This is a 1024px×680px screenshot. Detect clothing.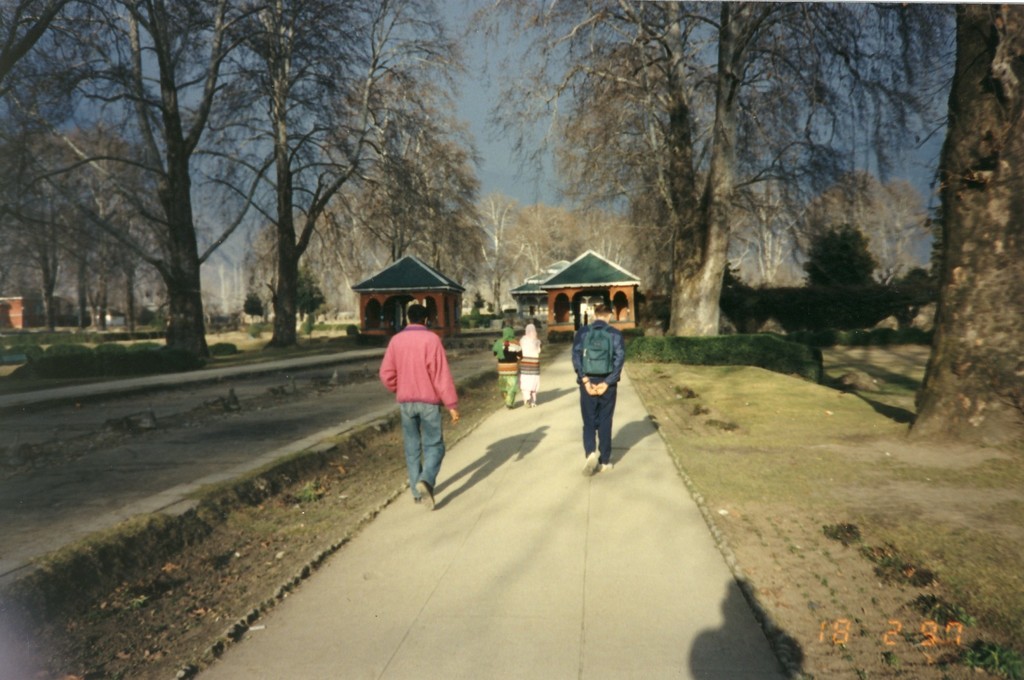
493,324,519,404.
